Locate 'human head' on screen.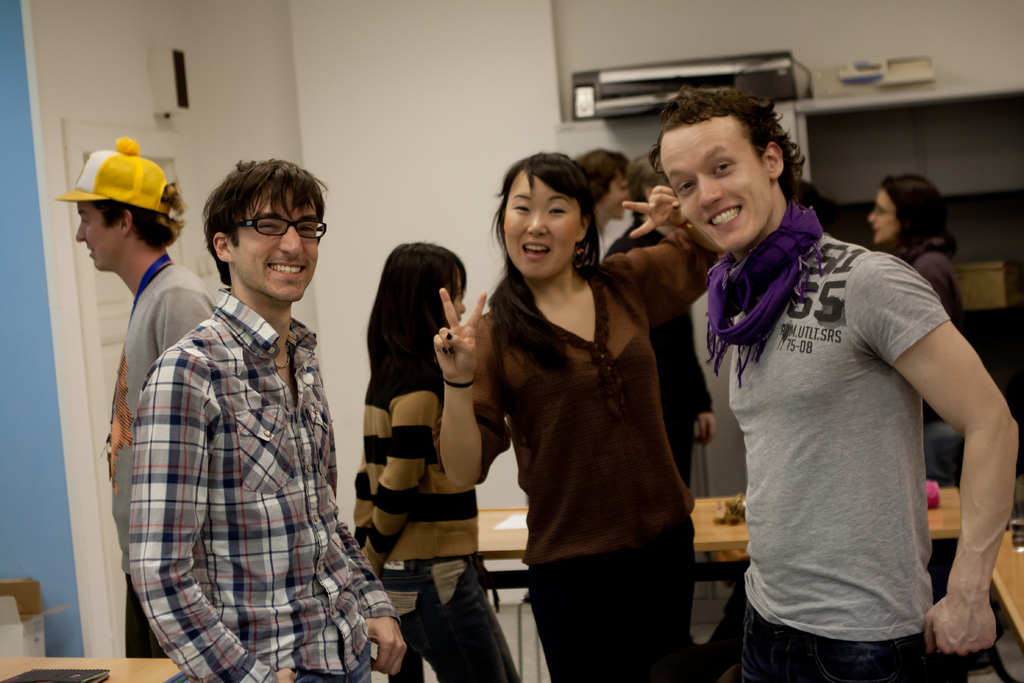
On screen at 486, 152, 618, 292.
